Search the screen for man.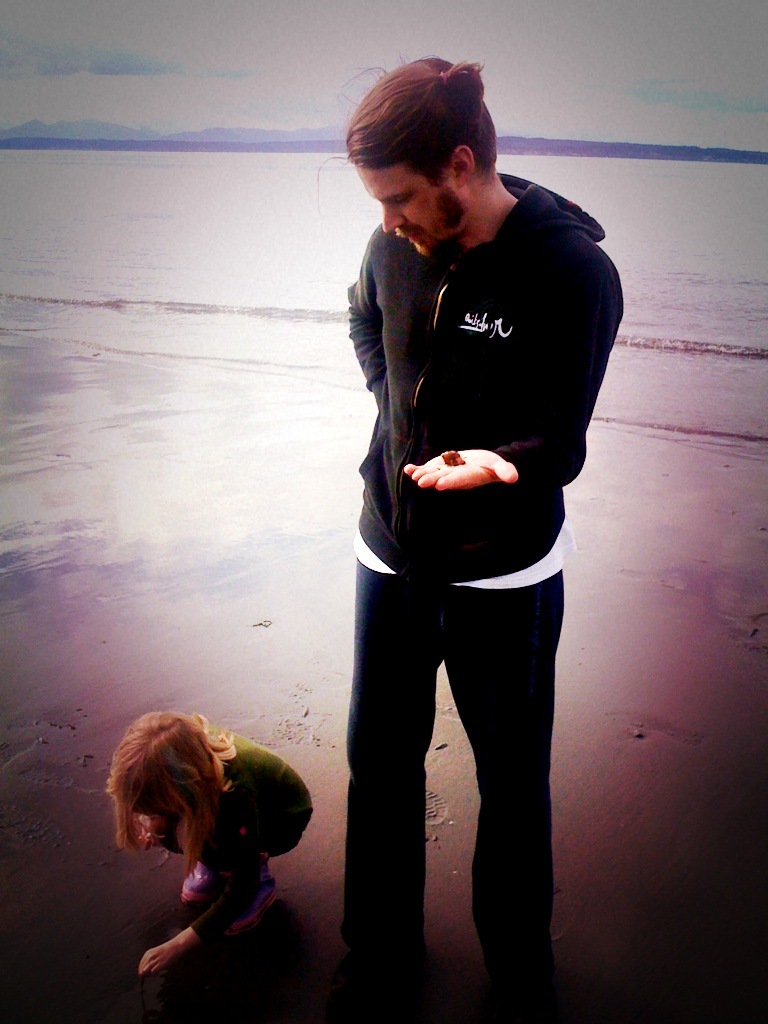
Found at [left=334, top=31, right=636, bottom=1015].
